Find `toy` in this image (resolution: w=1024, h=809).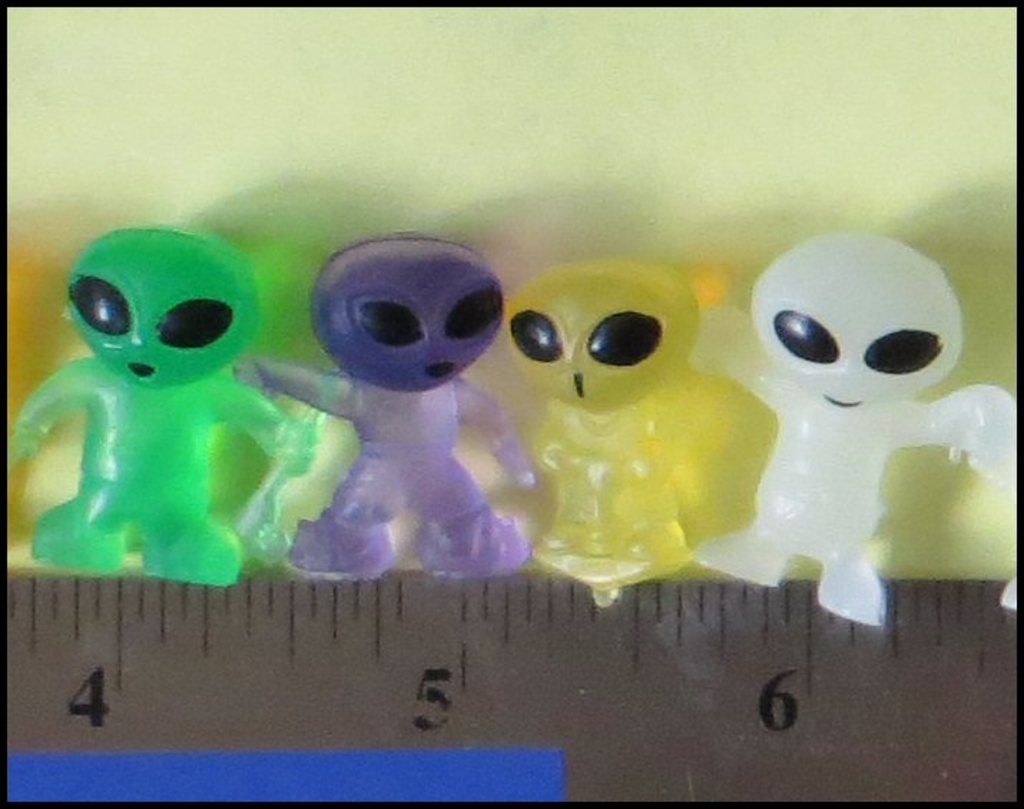
x1=9, y1=228, x2=319, y2=588.
